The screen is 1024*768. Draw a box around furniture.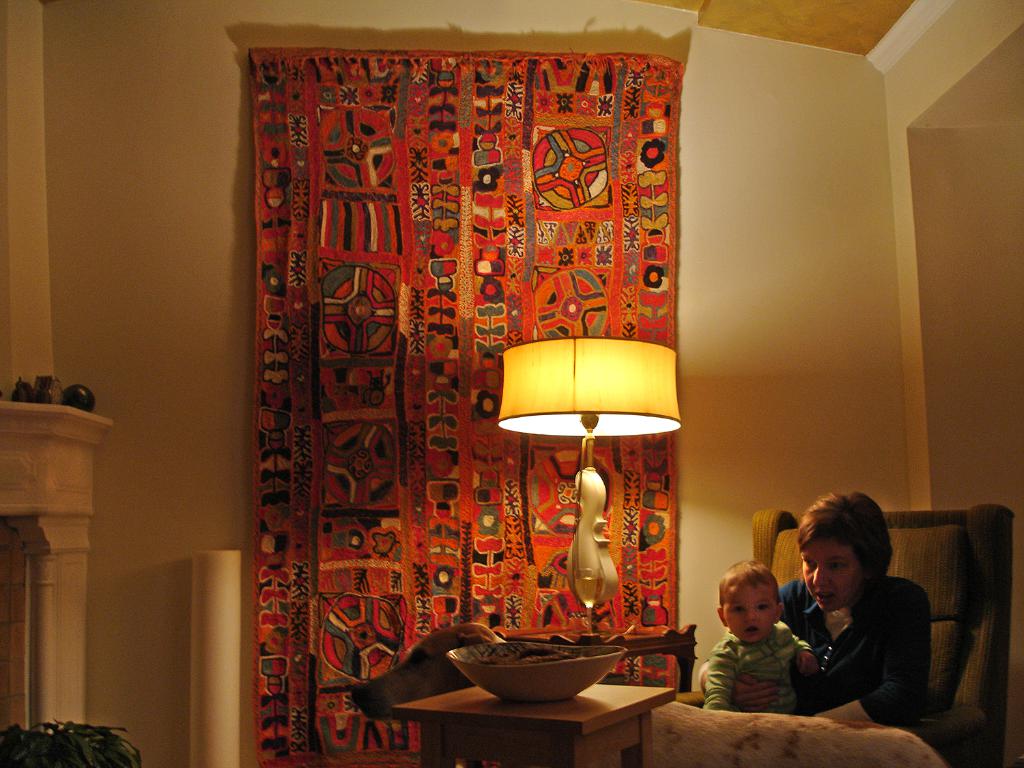
locate(677, 506, 1016, 767).
